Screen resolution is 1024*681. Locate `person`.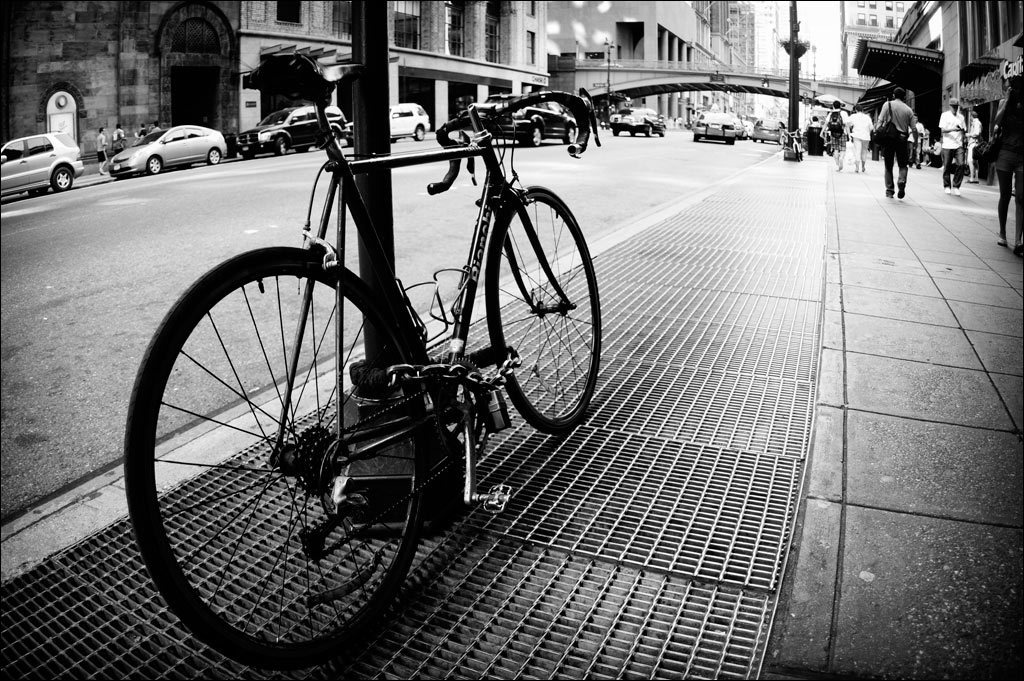
877 75 933 182.
